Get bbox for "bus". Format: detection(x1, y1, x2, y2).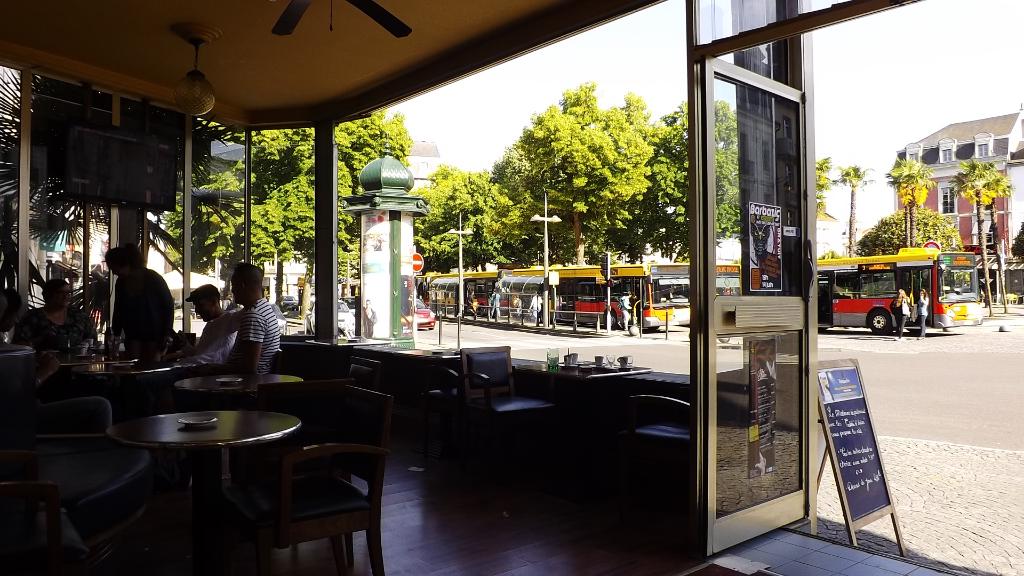
detection(423, 267, 509, 312).
